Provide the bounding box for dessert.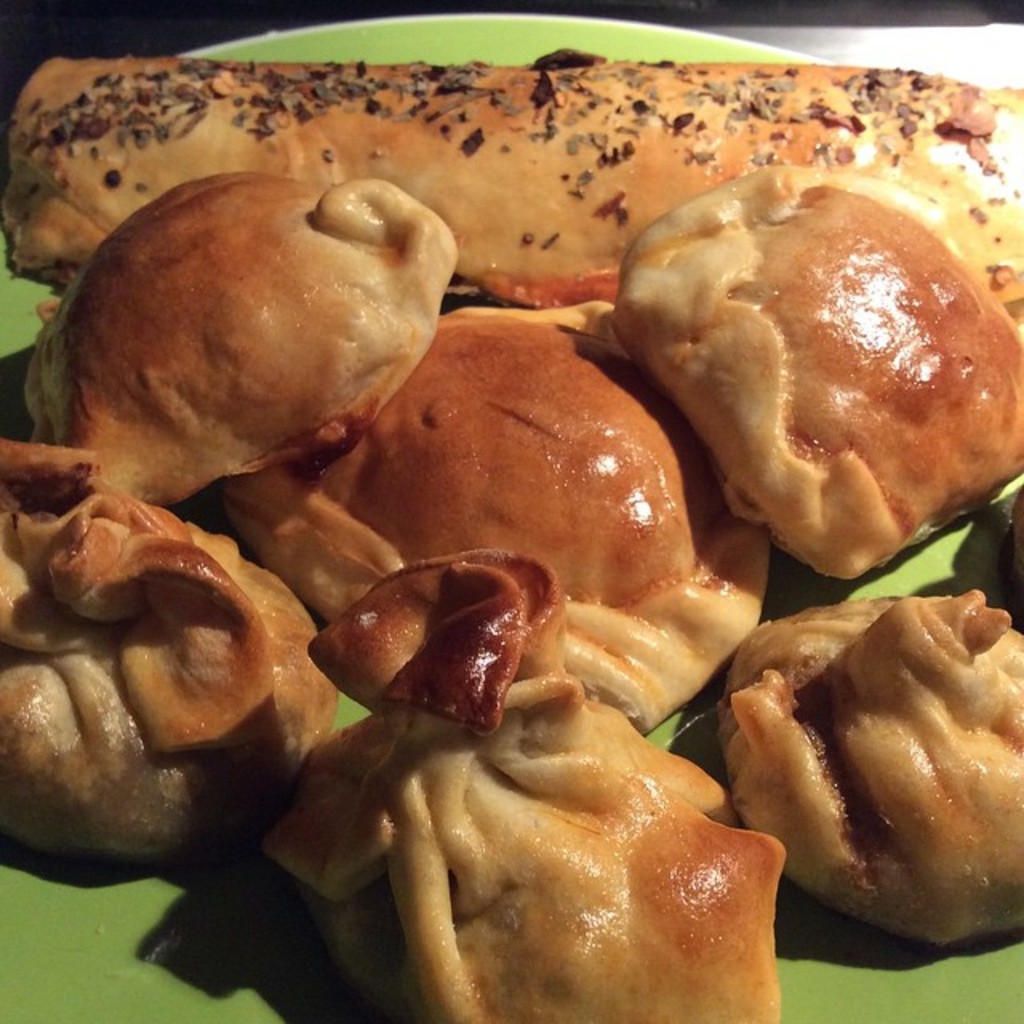
box=[722, 598, 1013, 973].
